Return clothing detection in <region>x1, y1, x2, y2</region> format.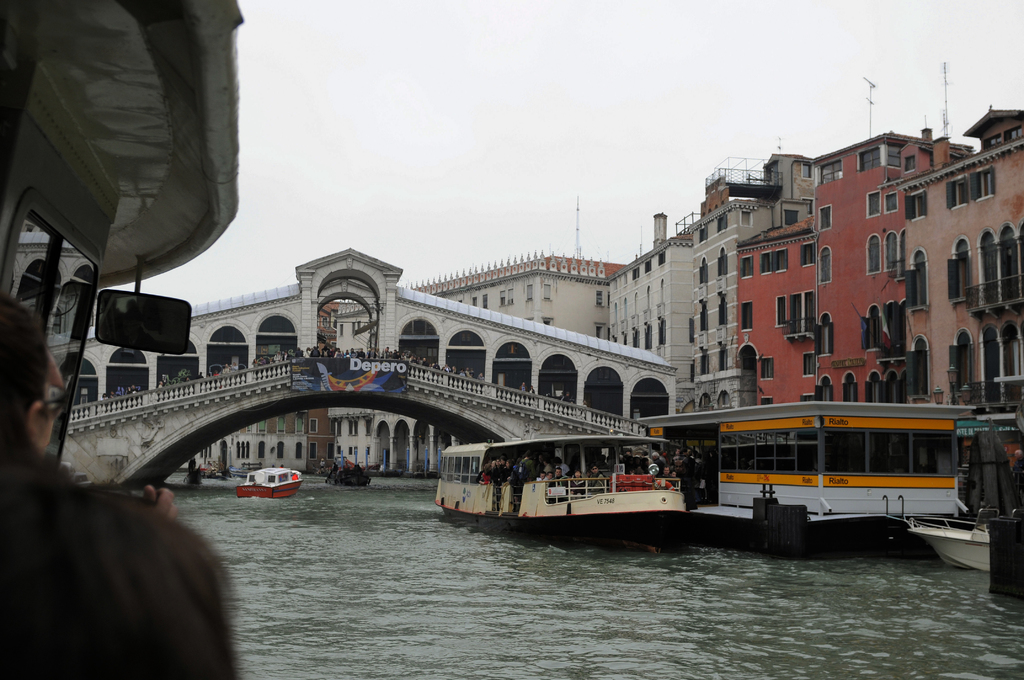
<region>566, 479, 586, 494</region>.
